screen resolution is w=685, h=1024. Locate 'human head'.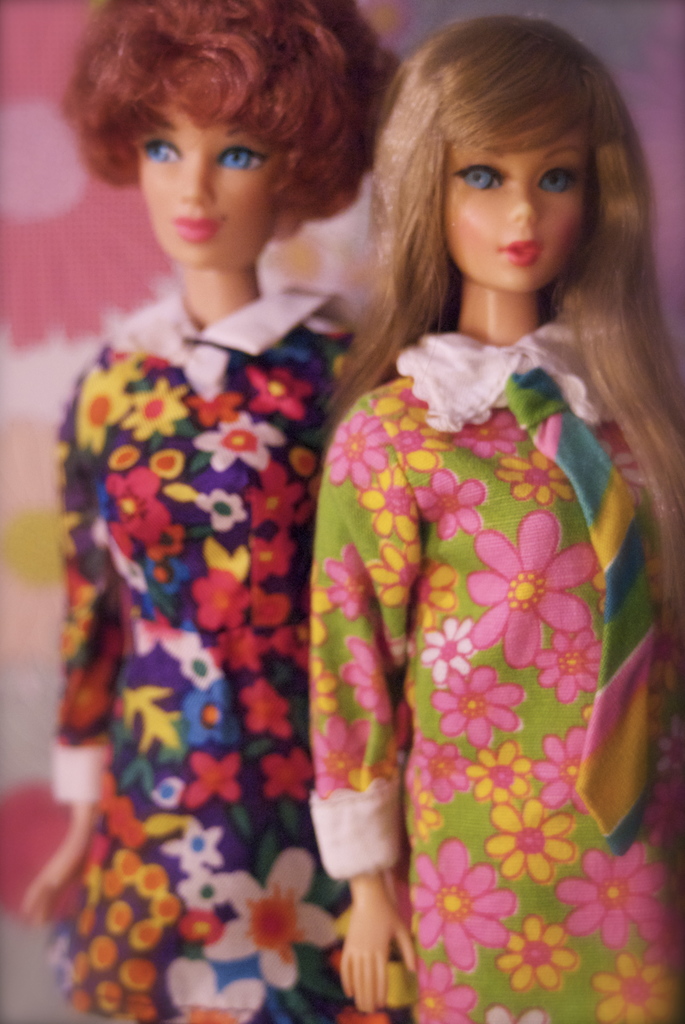
389 16 618 301.
